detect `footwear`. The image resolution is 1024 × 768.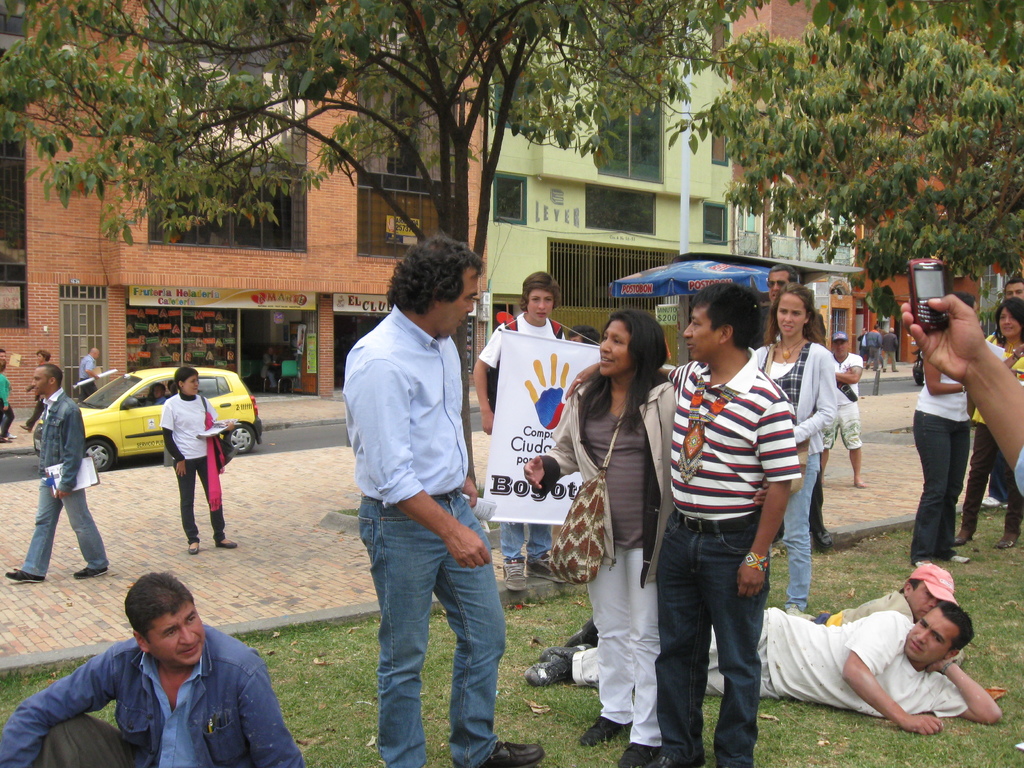
[542, 643, 593, 657].
